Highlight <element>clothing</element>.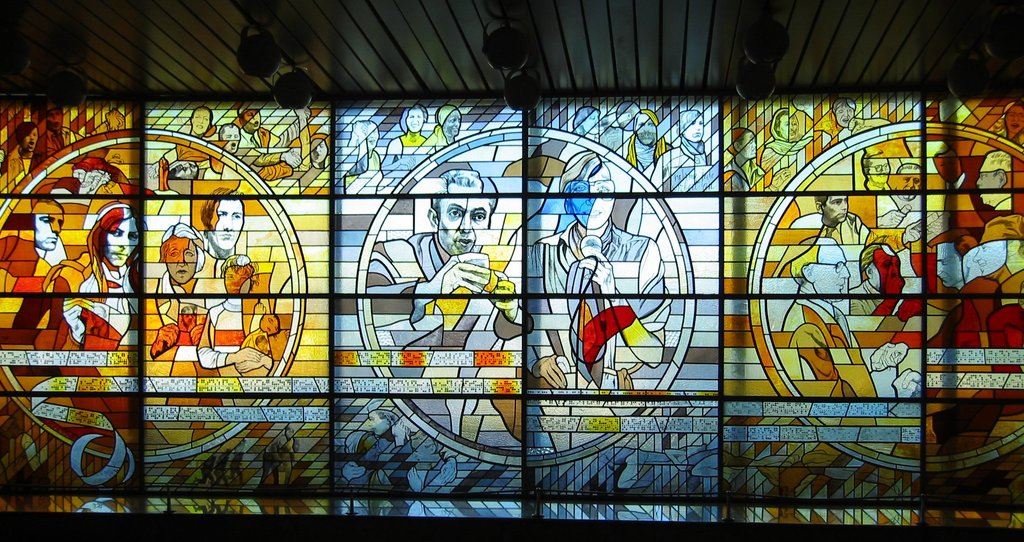
Highlighted region: select_region(198, 293, 291, 407).
